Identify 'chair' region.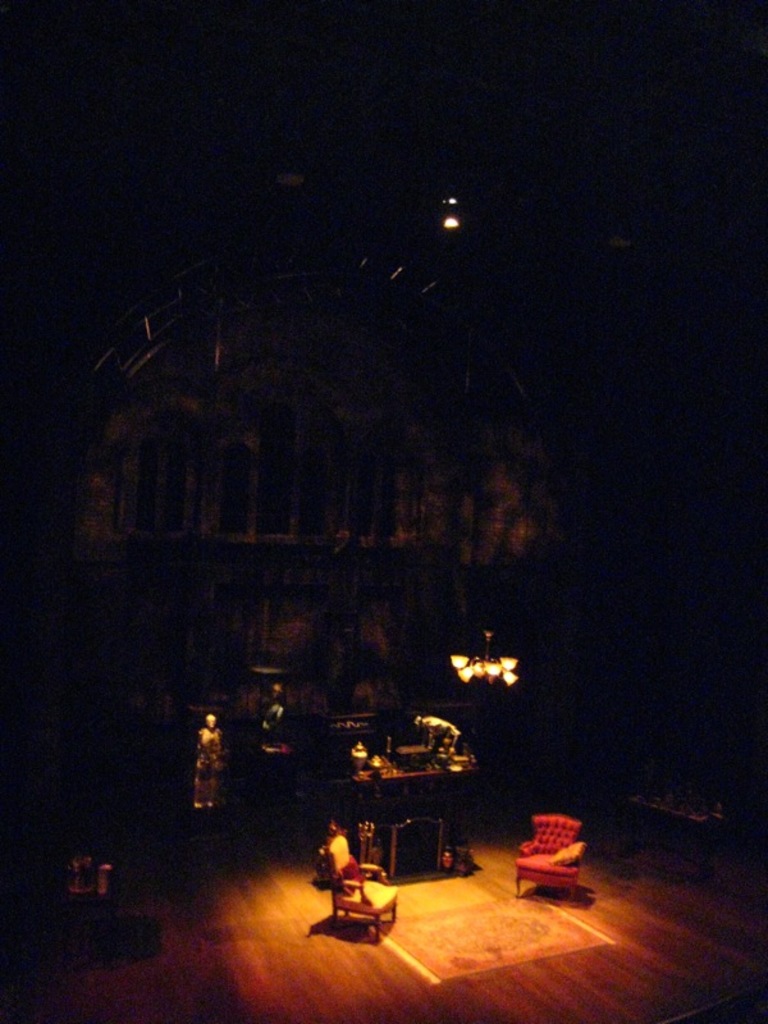
Region: 509/820/599/909.
